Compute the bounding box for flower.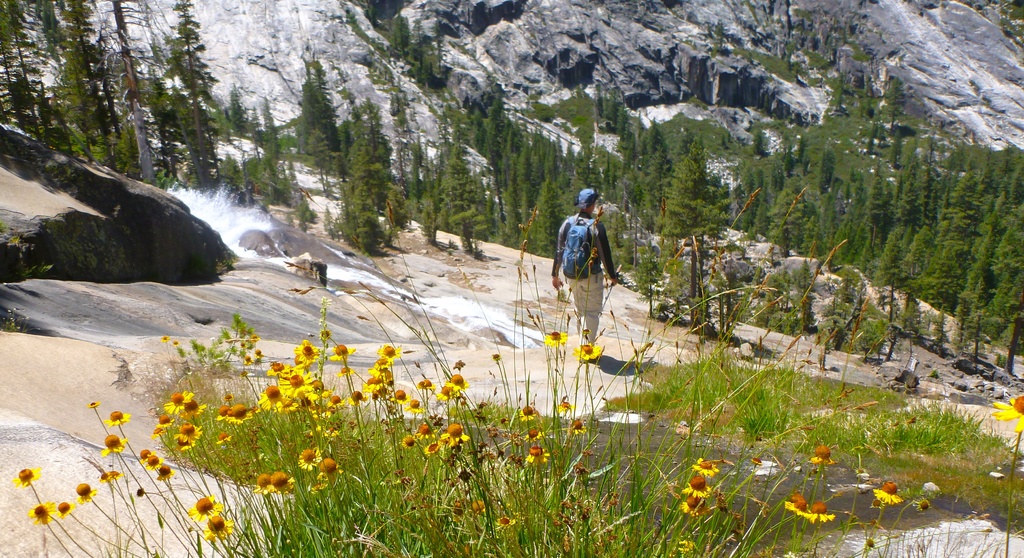
select_region(29, 497, 53, 525).
